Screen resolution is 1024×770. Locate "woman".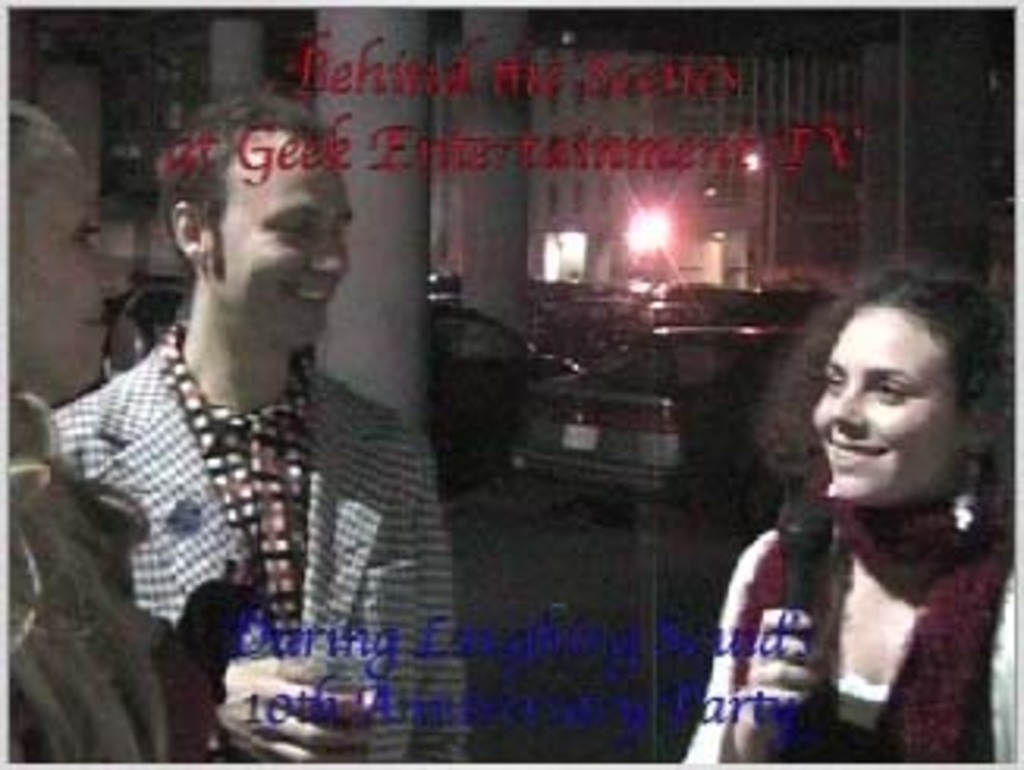
0 107 220 767.
